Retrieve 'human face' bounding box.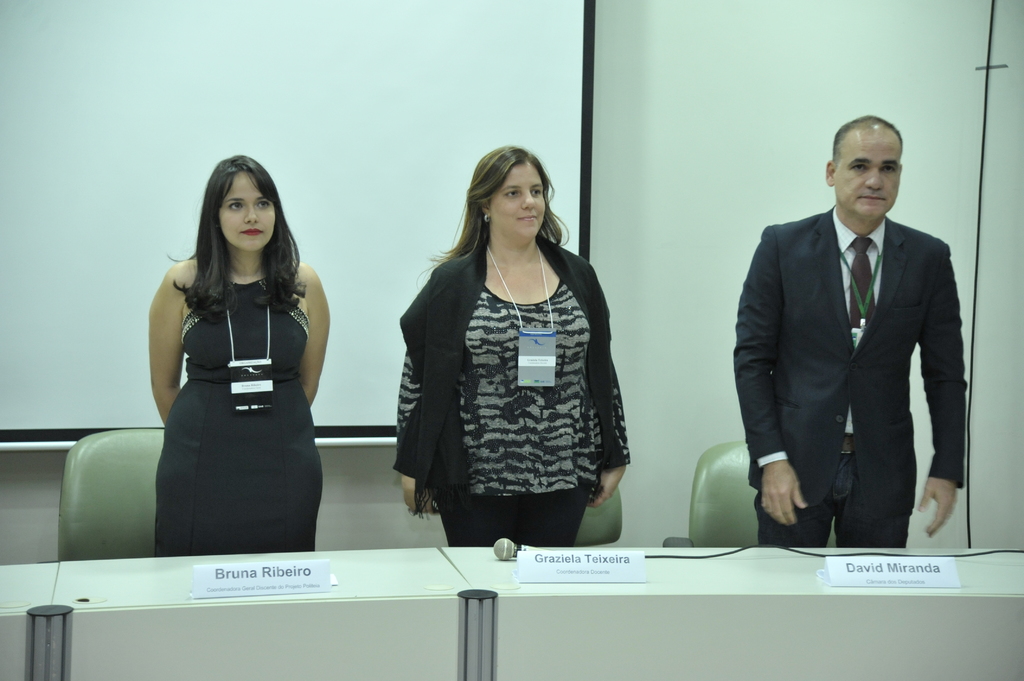
Bounding box: bbox=(491, 163, 546, 239).
